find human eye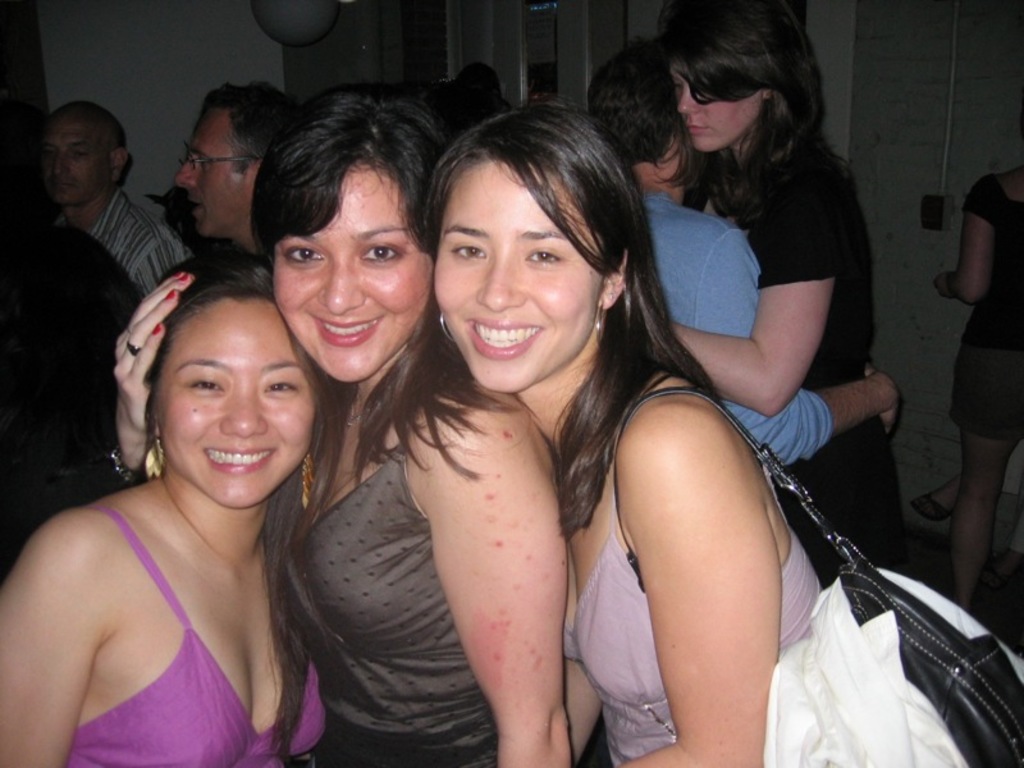
[left=183, top=371, right=228, bottom=397]
